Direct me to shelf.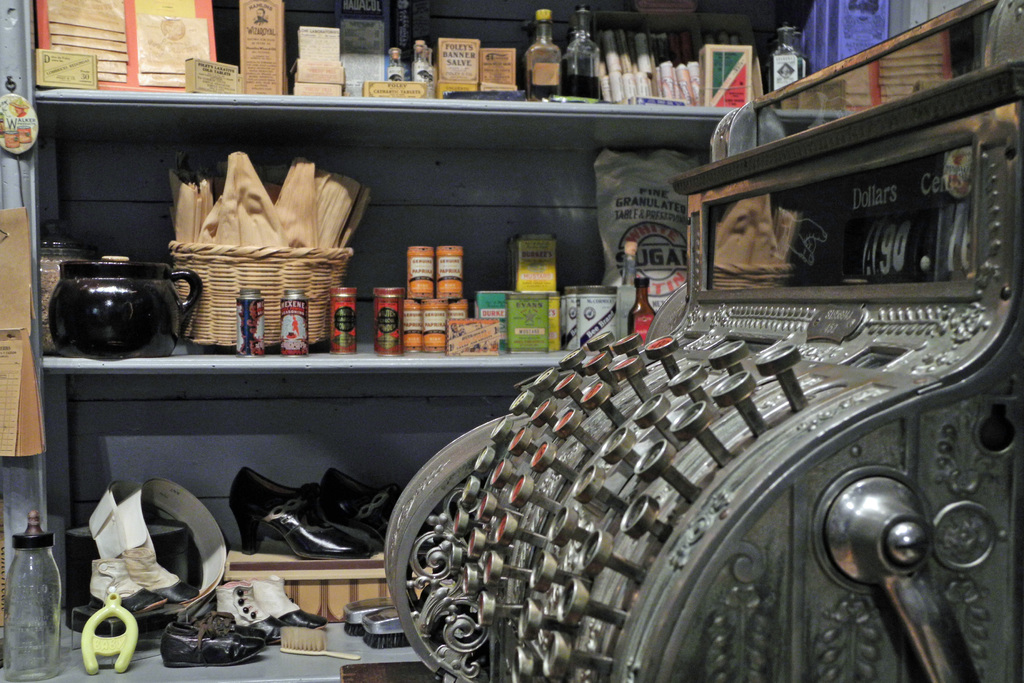
Direction: <bbox>32, 4, 851, 151</bbox>.
